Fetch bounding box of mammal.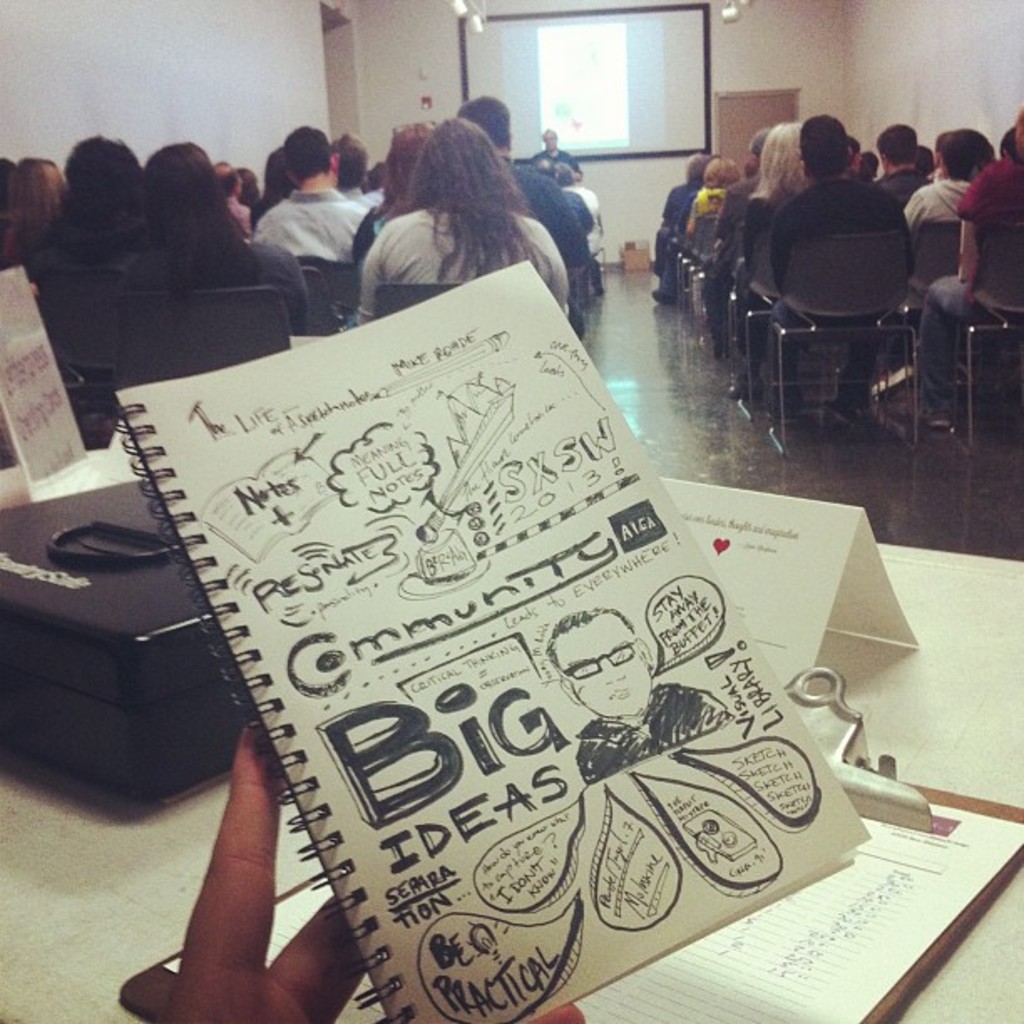
Bbox: Rect(360, 157, 380, 189).
